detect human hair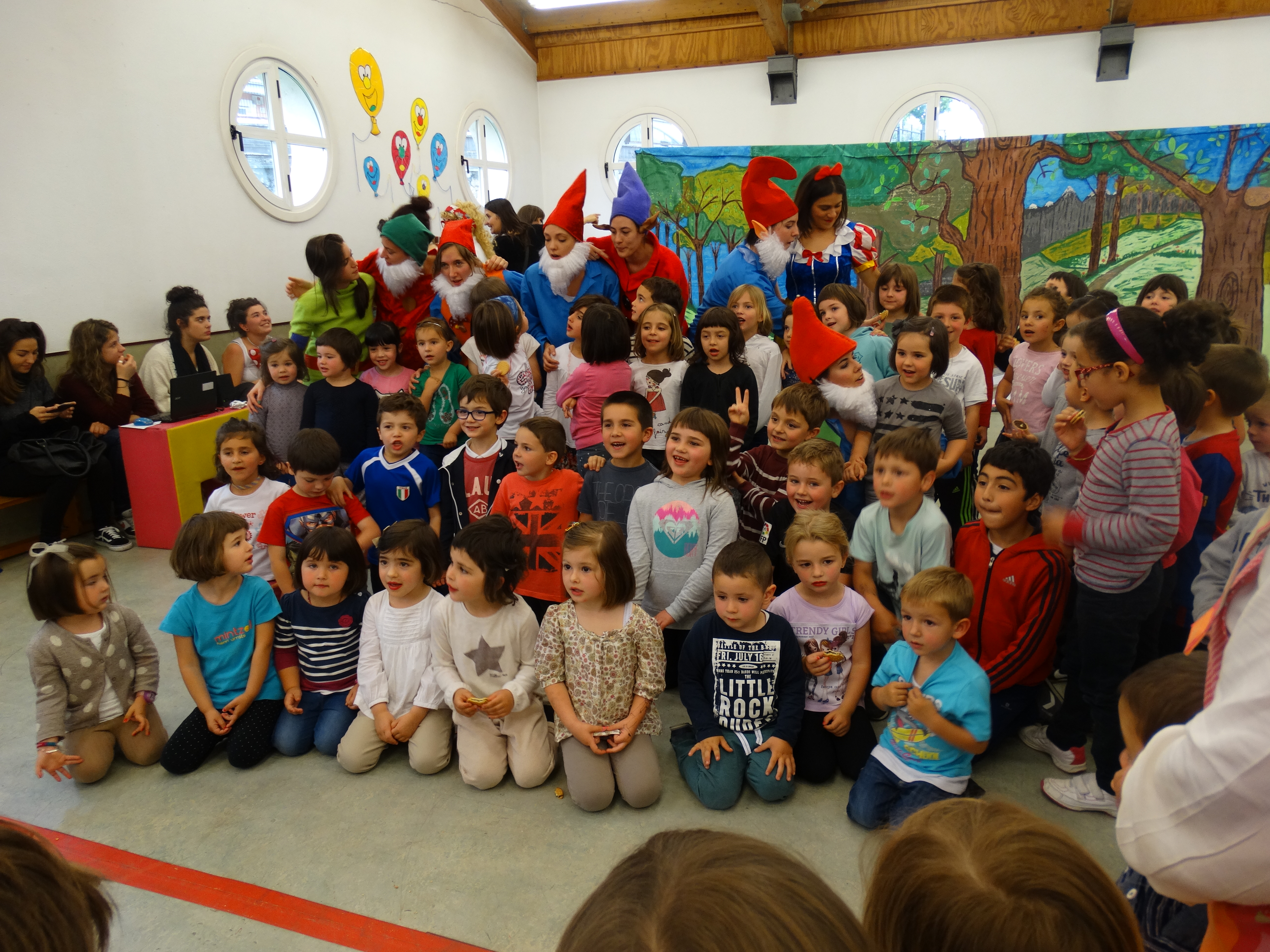
<bbox>110, 125, 130, 149</bbox>
